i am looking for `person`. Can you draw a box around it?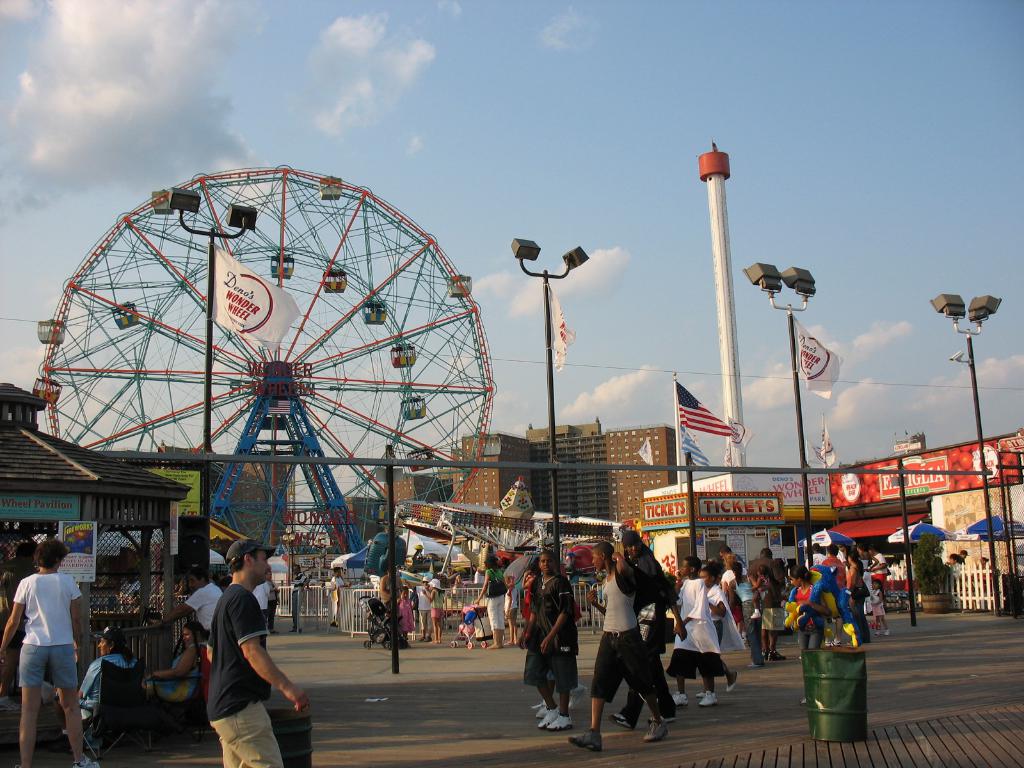
Sure, the bounding box is (78,623,141,760).
